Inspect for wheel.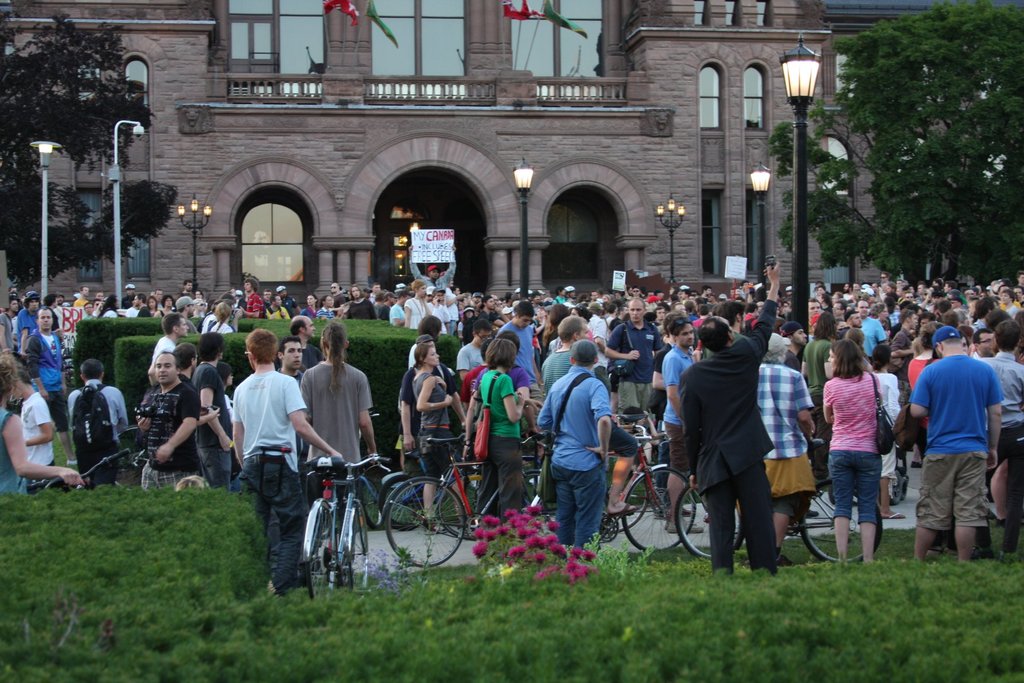
Inspection: (x1=888, y1=473, x2=901, y2=506).
